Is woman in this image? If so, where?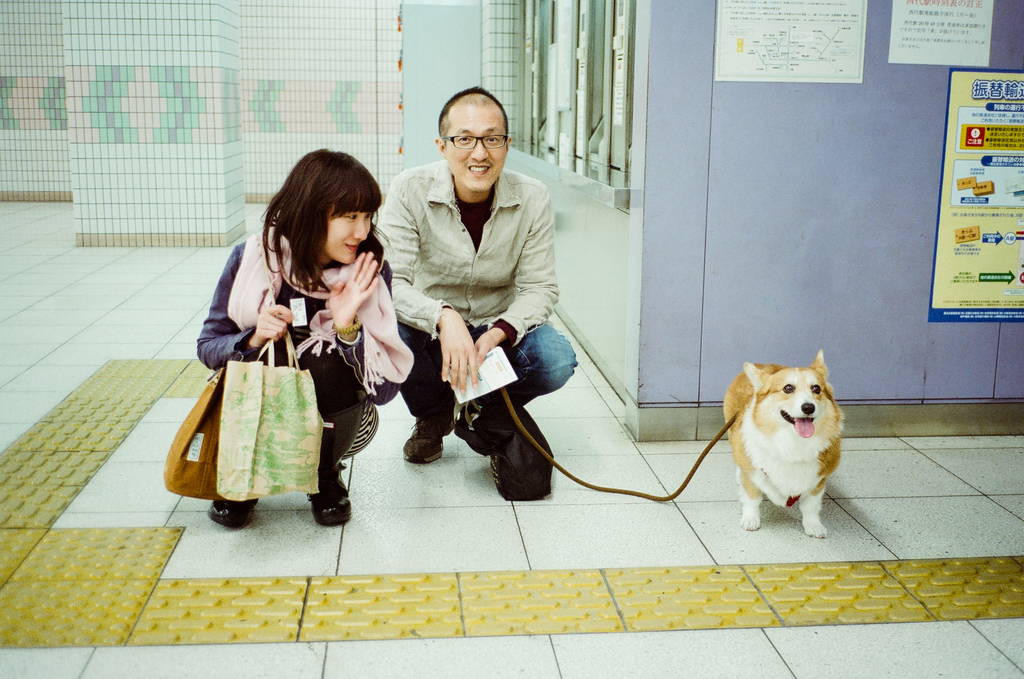
Yes, at 185,153,412,538.
